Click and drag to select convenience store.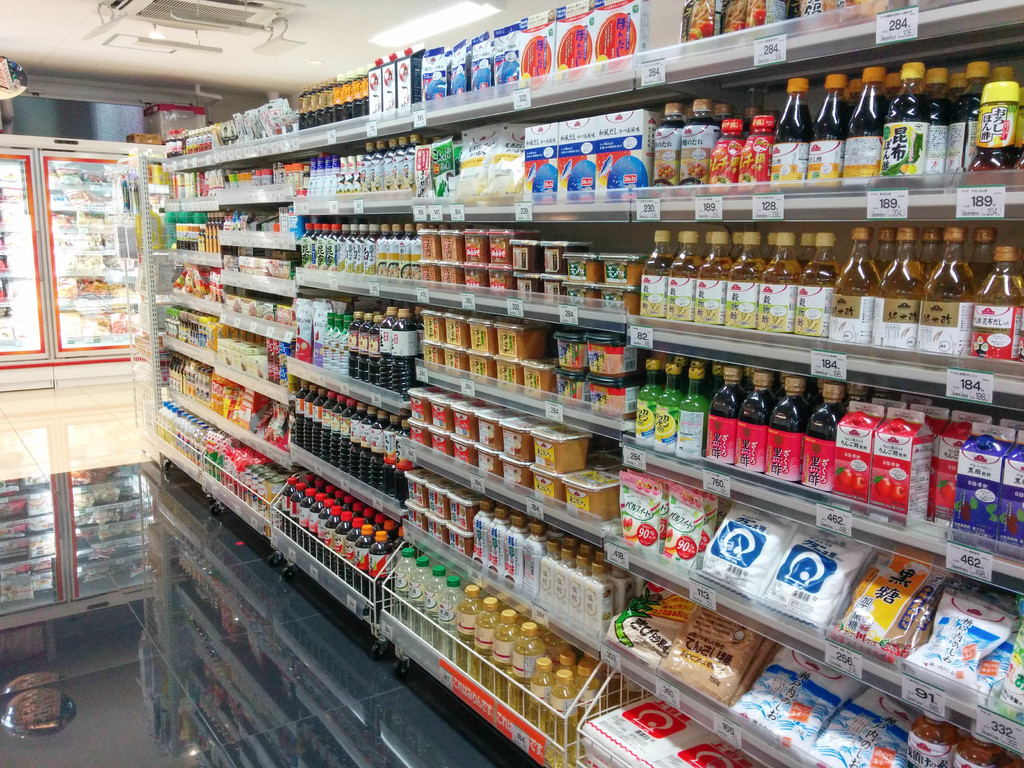
Selection: [52,19,1023,756].
